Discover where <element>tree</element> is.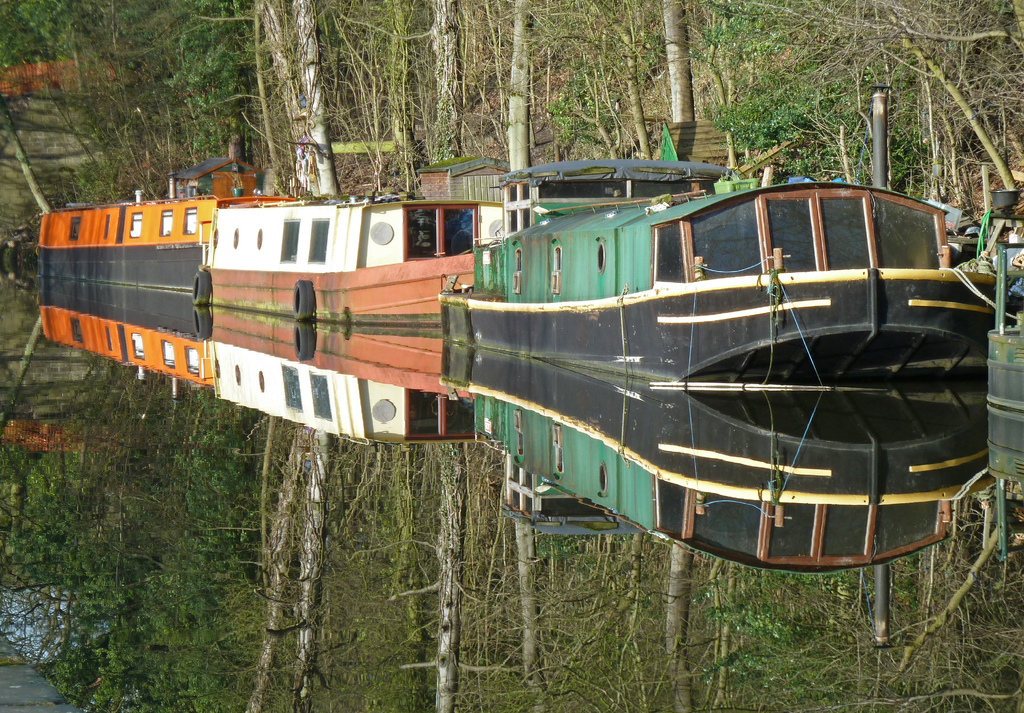
Discovered at pyautogui.locateOnScreen(243, 0, 417, 206).
